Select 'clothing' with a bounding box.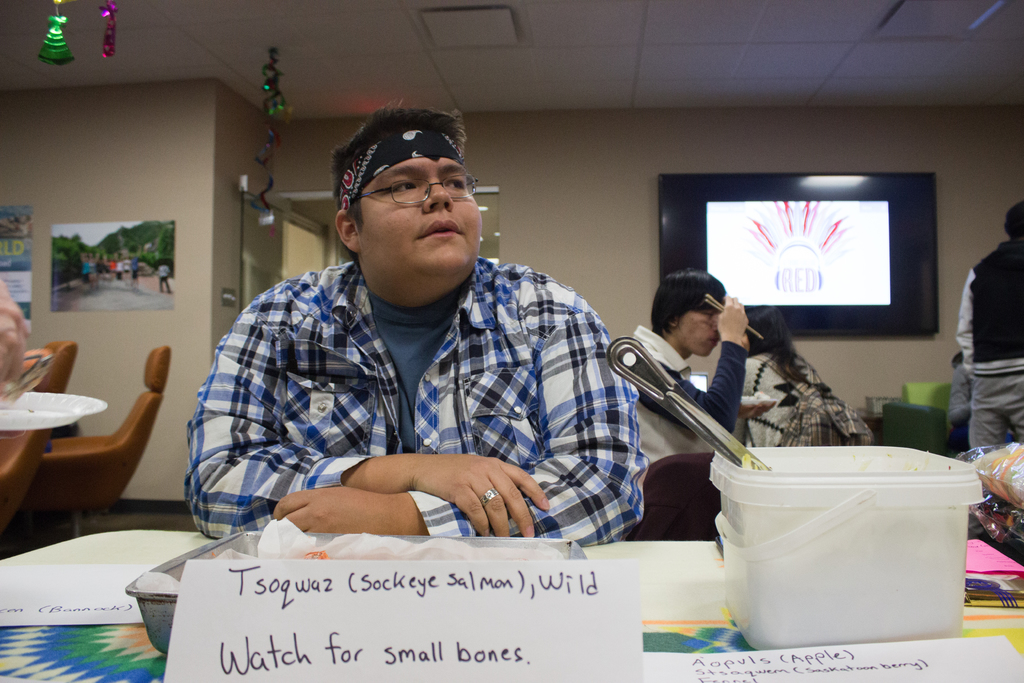
box(181, 257, 650, 542).
